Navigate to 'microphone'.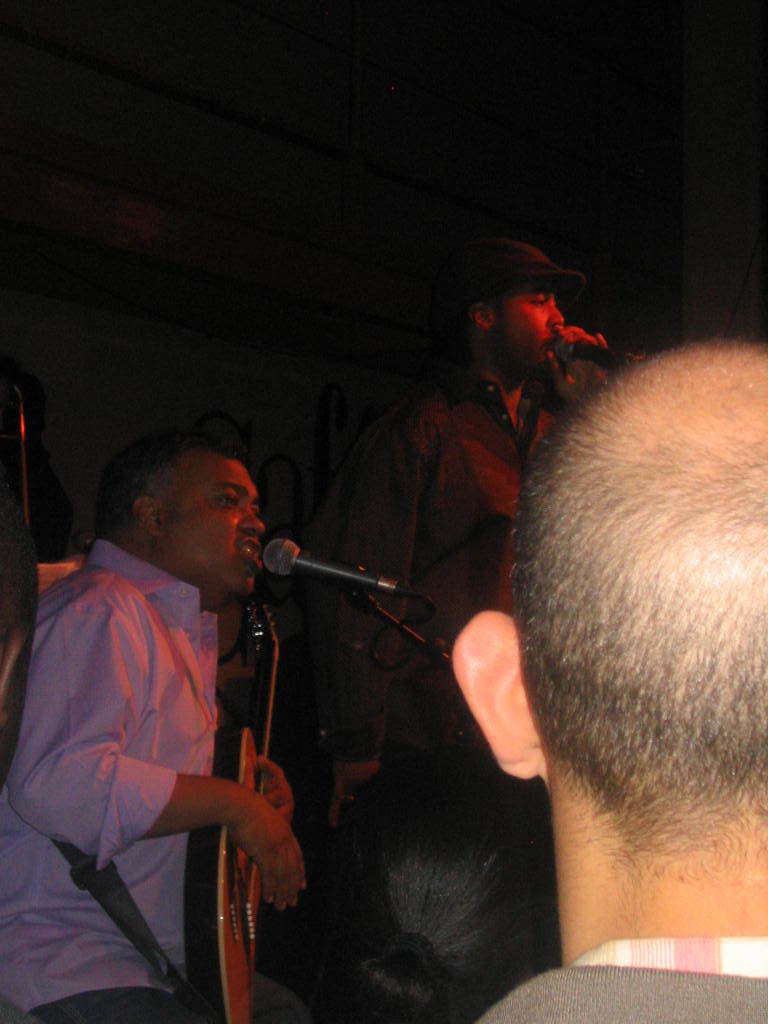
Navigation target: BBox(534, 322, 640, 379).
